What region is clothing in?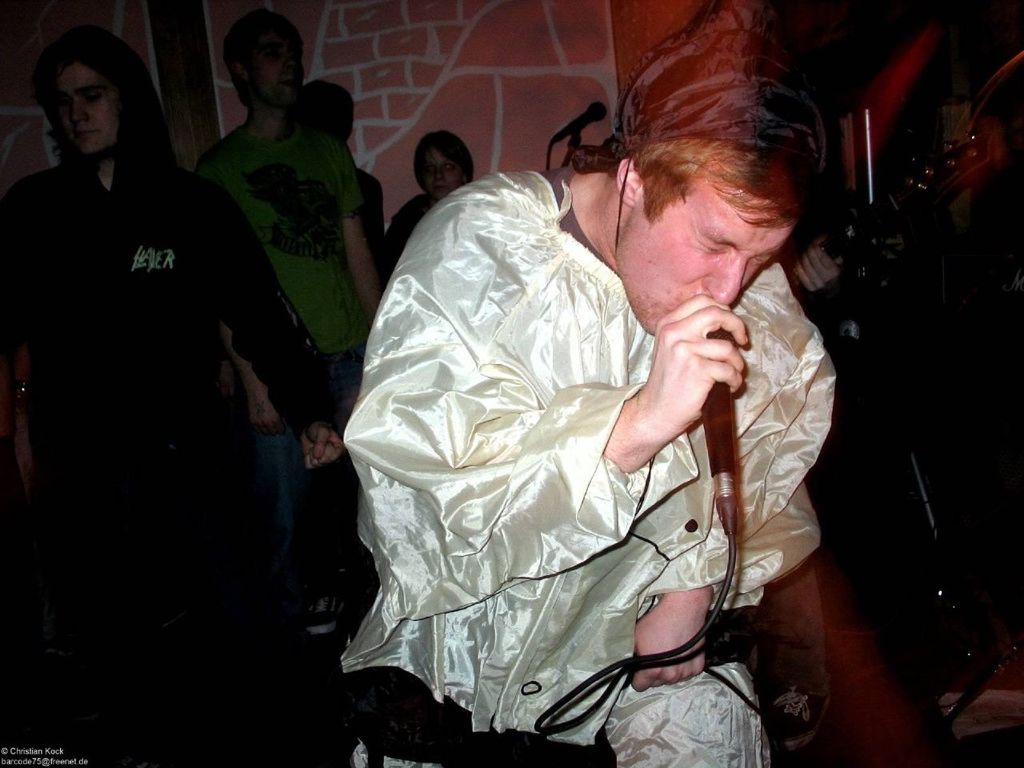
BBox(0, 158, 351, 767).
